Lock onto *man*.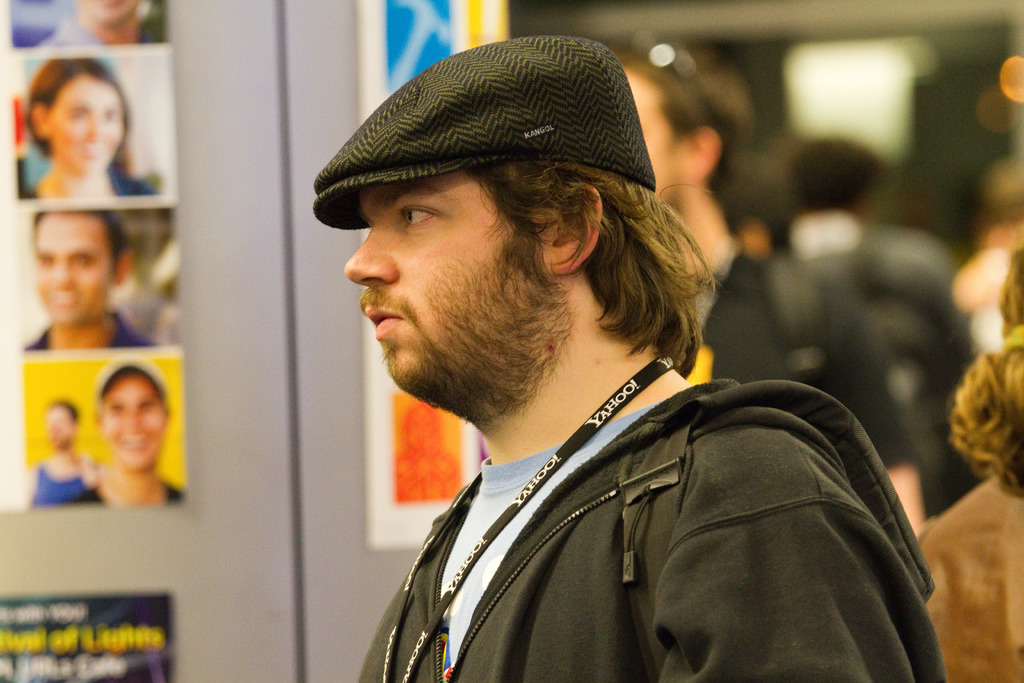
Locked: box(19, 199, 157, 347).
